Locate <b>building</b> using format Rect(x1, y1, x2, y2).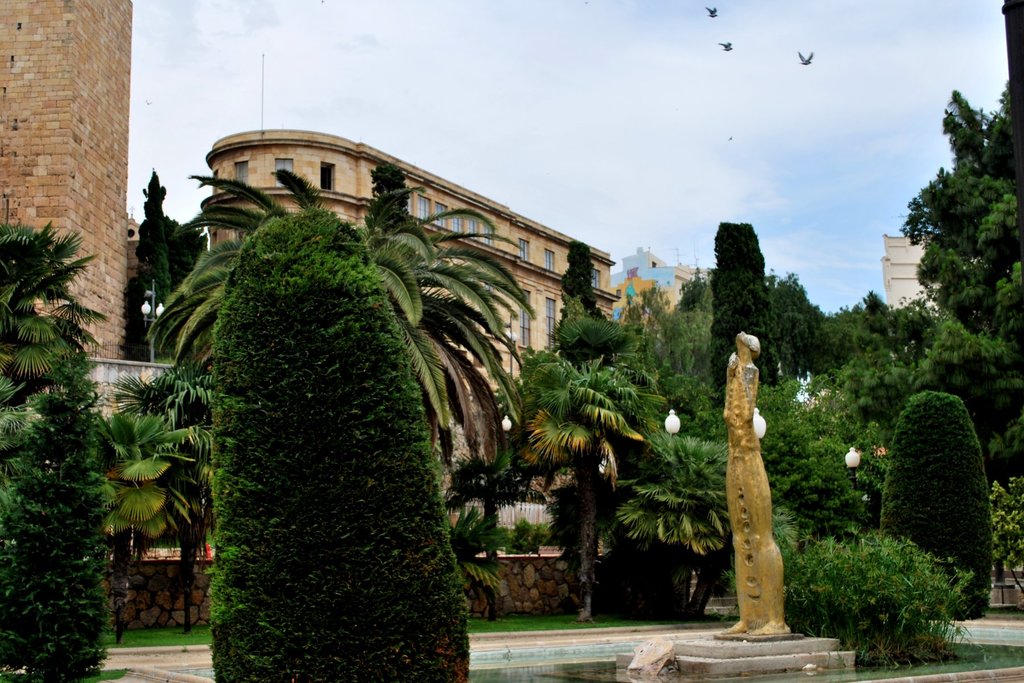
Rect(611, 244, 709, 329).
